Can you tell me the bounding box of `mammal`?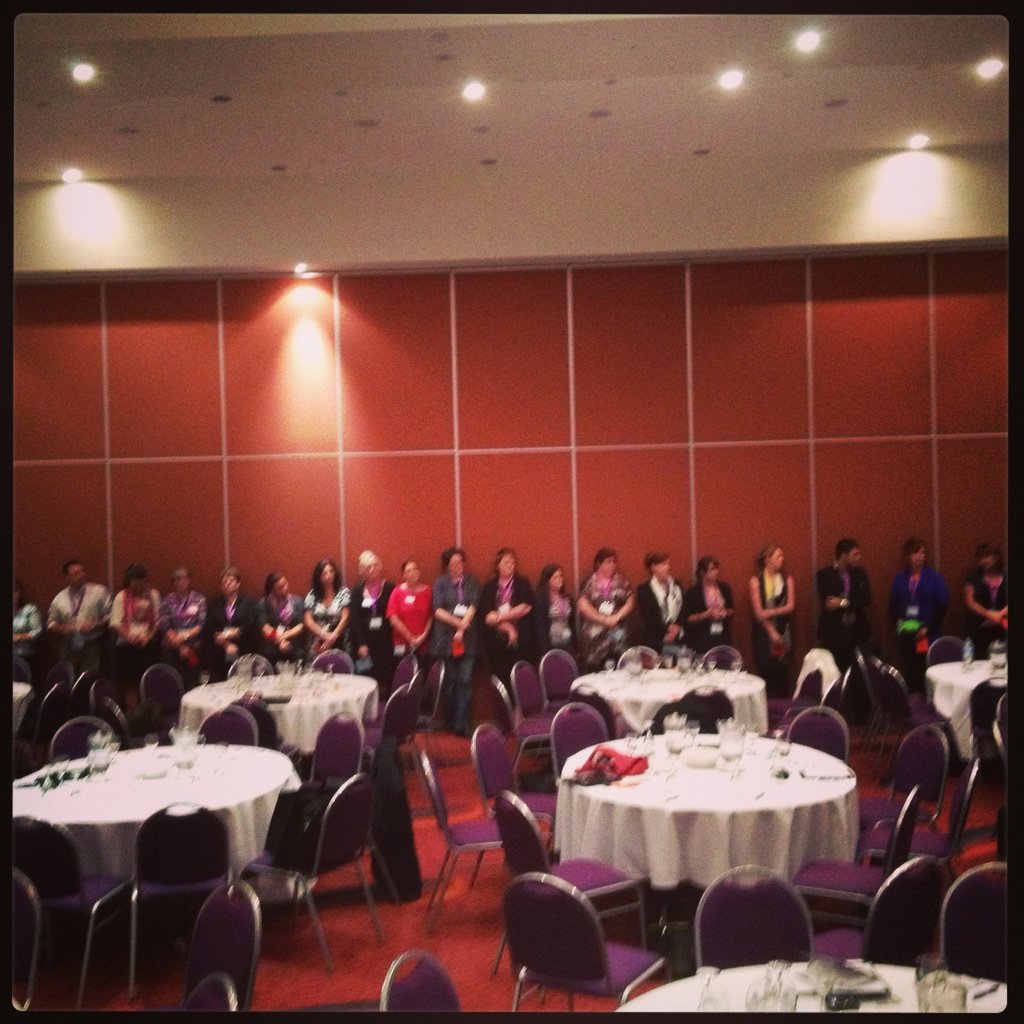
478/541/531/674.
